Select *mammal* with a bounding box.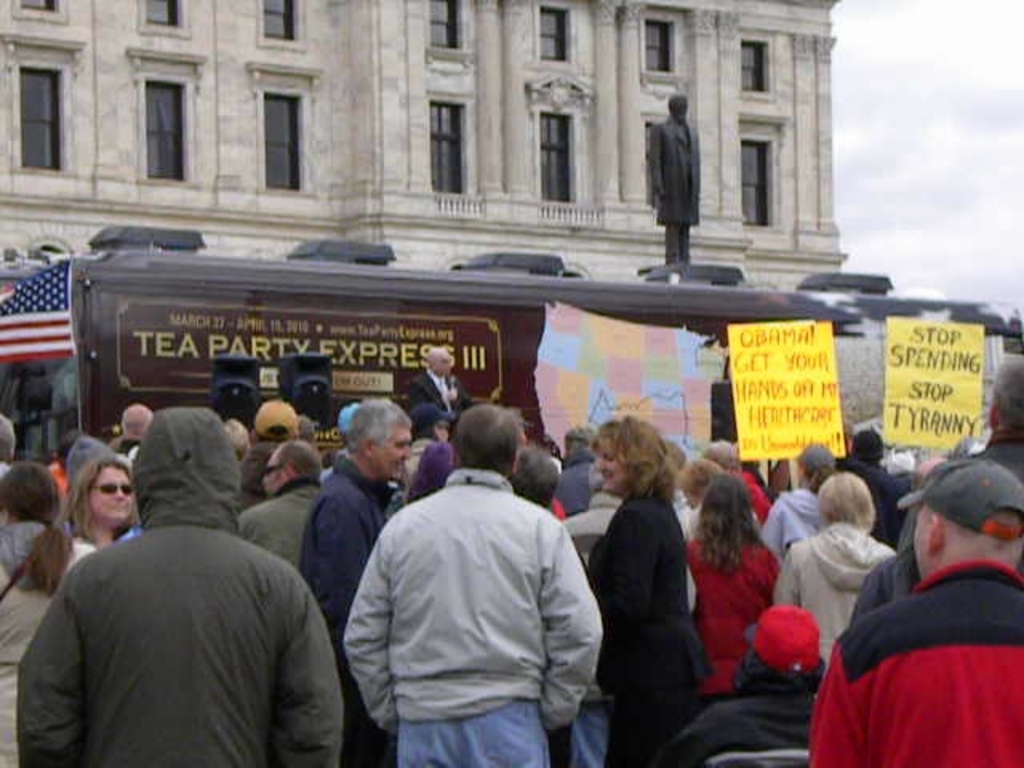
detection(0, 490, 352, 755).
